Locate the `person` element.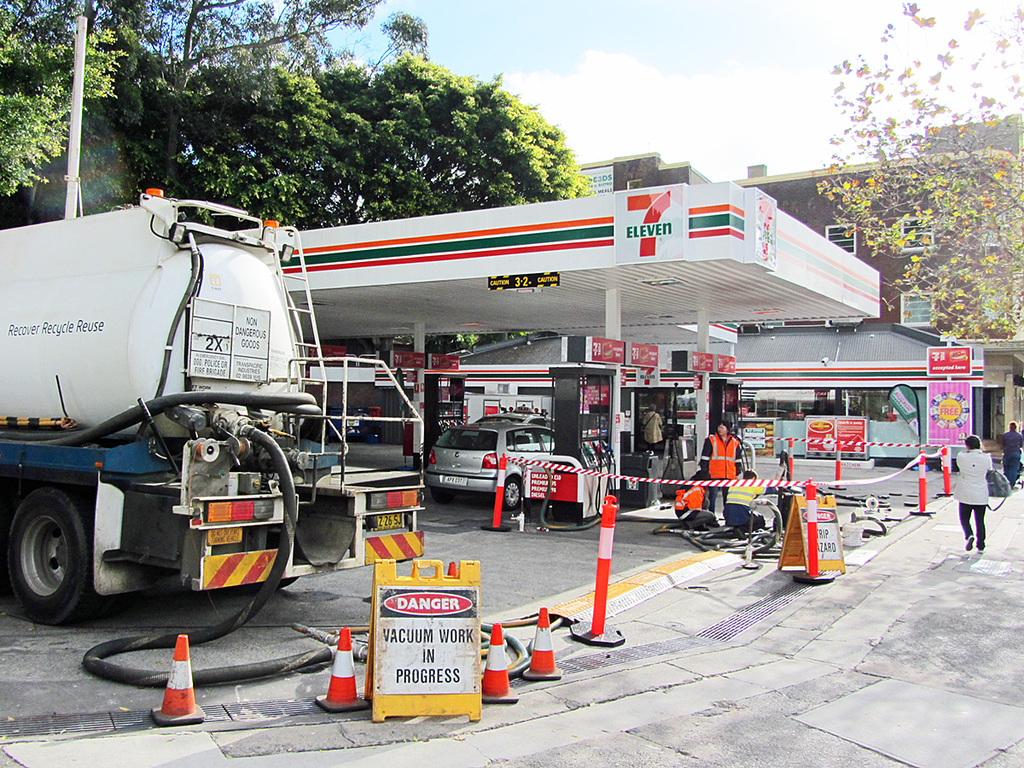
Element bbox: {"left": 640, "top": 406, "right": 669, "bottom": 454}.
